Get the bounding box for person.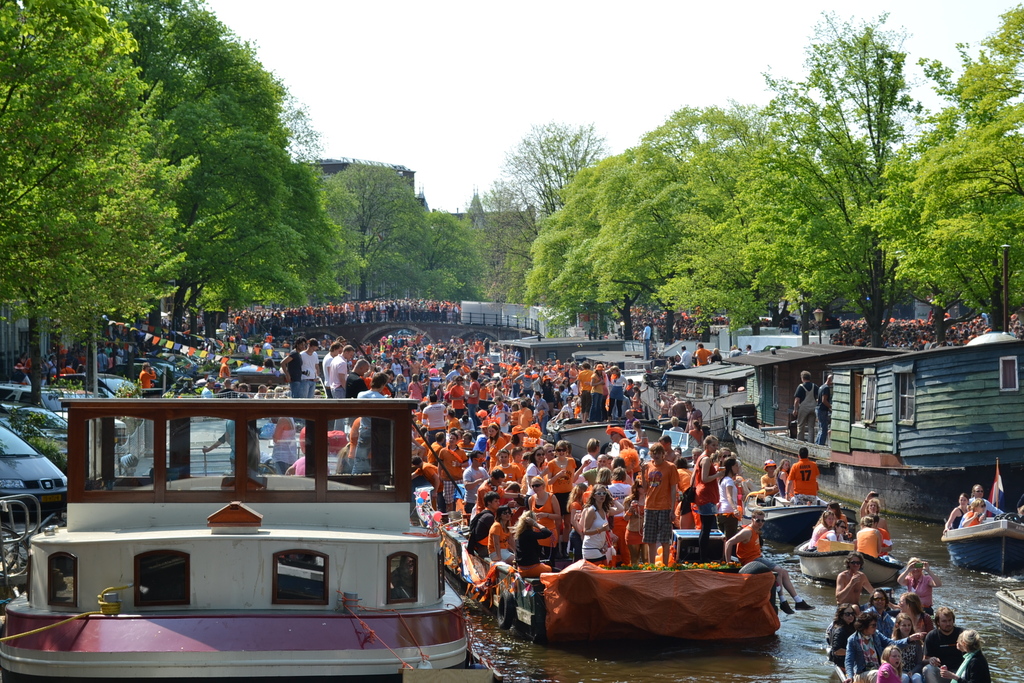
bbox(861, 490, 893, 534).
